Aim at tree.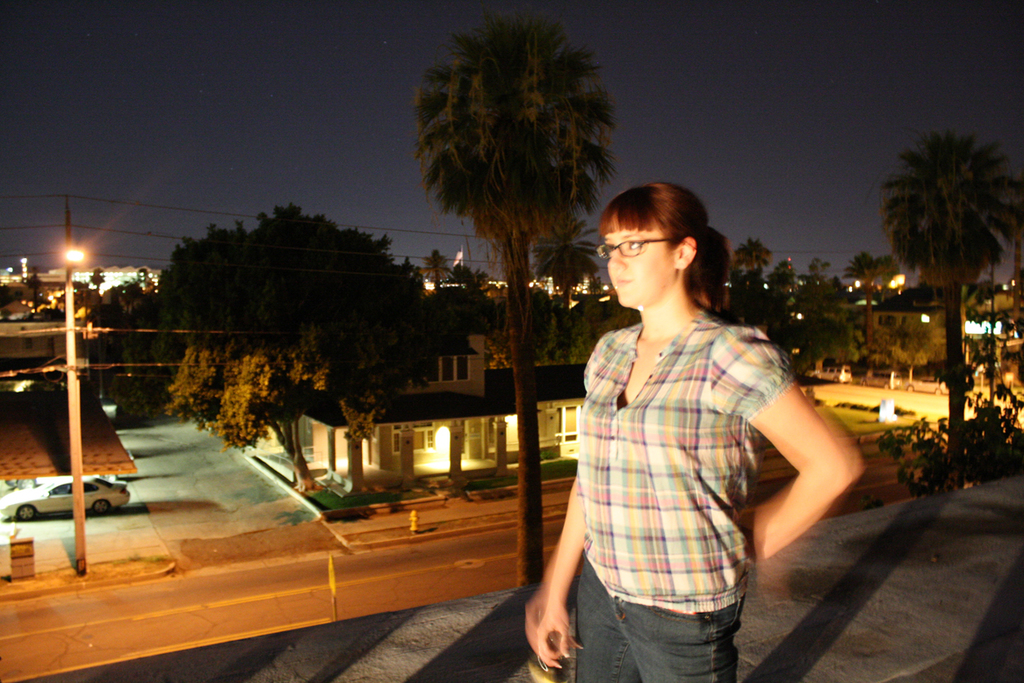
Aimed at [left=534, top=214, right=594, bottom=350].
